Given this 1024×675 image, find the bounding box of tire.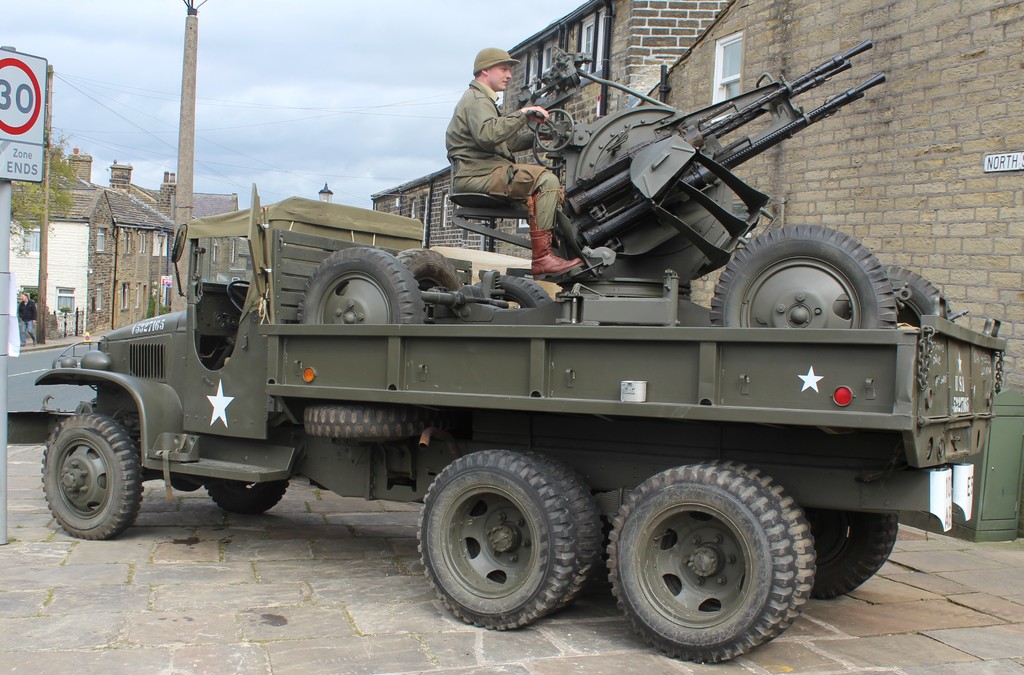
bbox=(470, 269, 554, 309).
